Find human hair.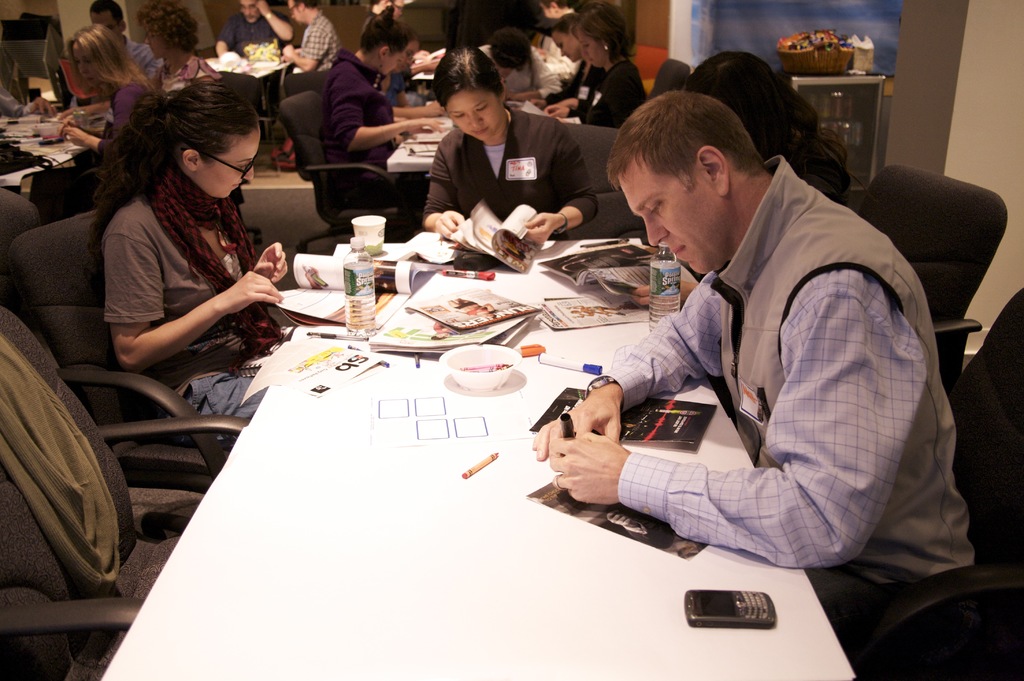
bbox=(490, 24, 532, 83).
